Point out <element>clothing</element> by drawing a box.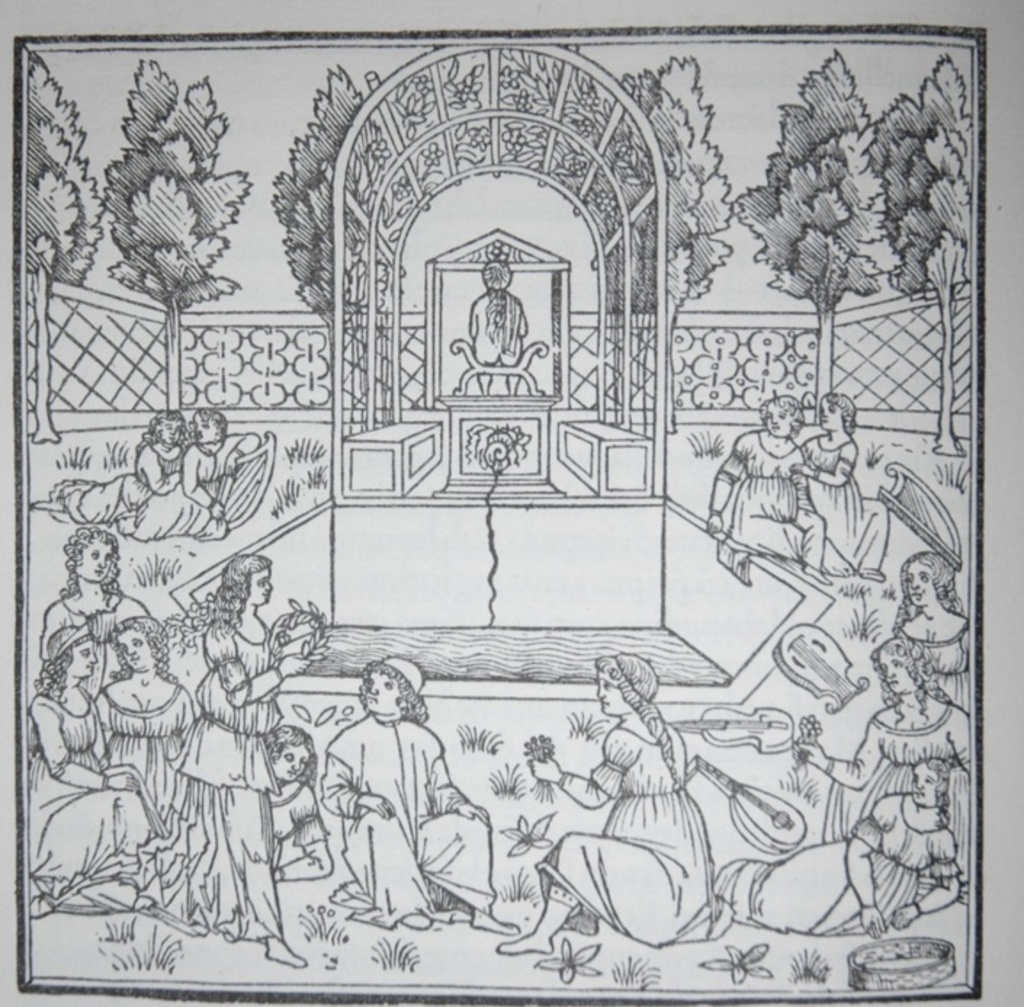
select_region(121, 432, 260, 536).
